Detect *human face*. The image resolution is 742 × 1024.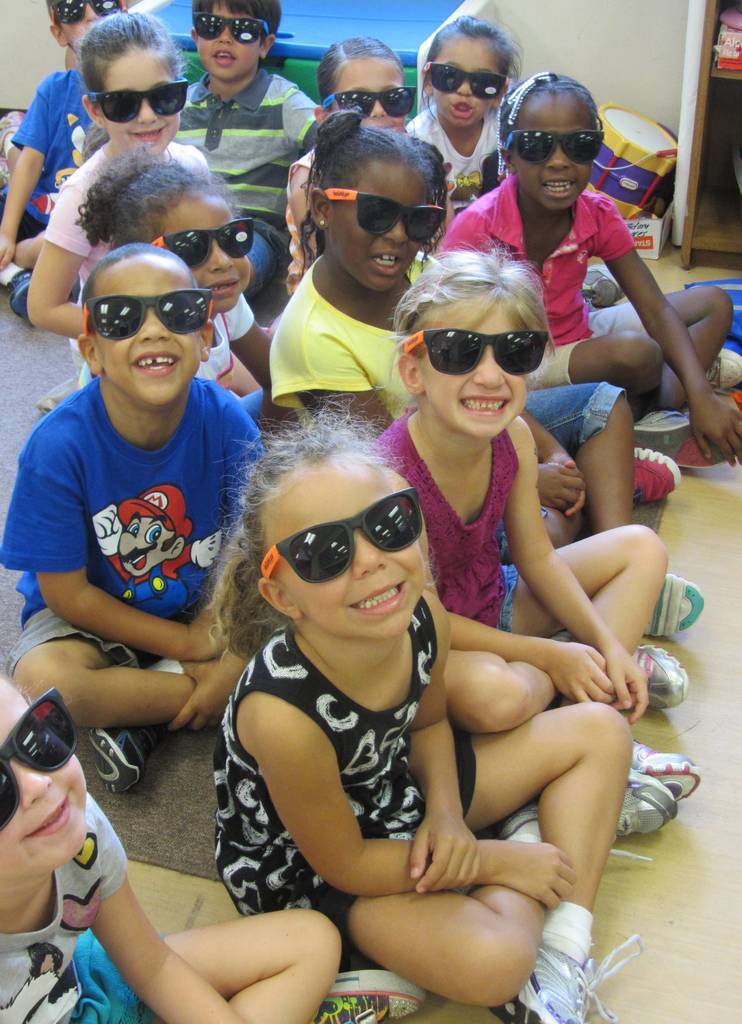
Rect(0, 674, 88, 877).
